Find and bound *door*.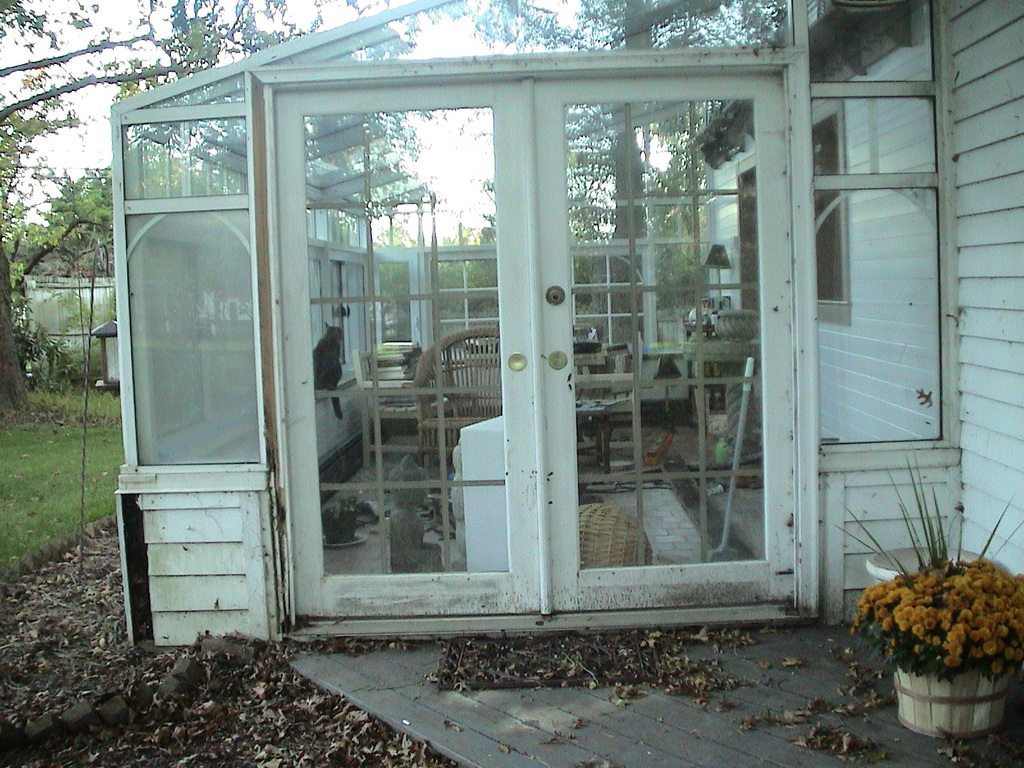
Bound: <box>283,58,774,621</box>.
